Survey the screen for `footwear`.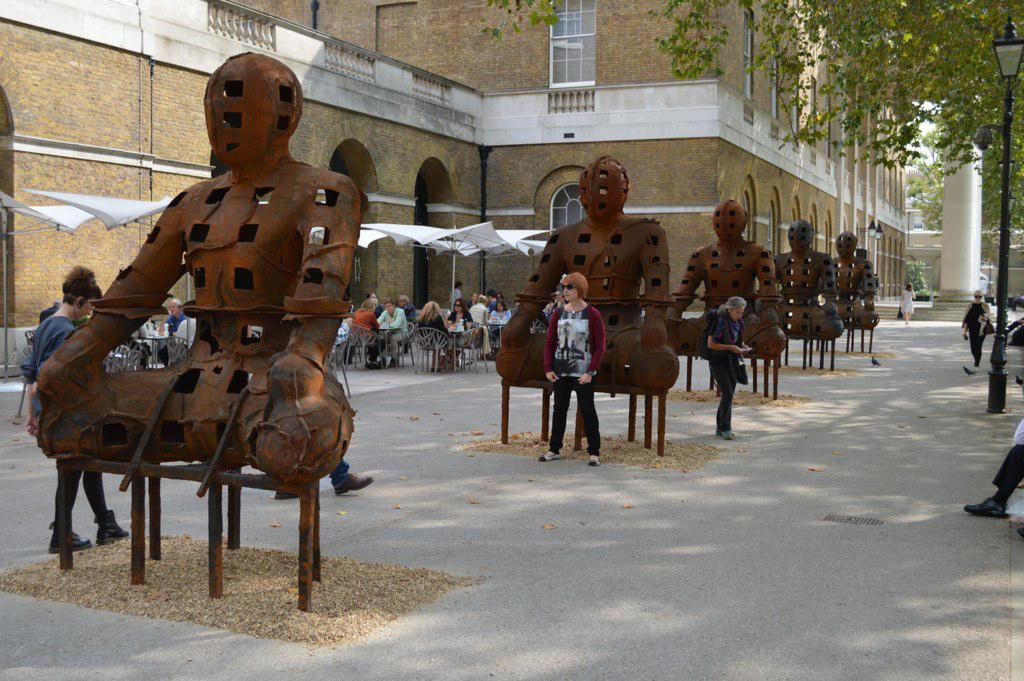
Survey found: box(367, 361, 377, 370).
